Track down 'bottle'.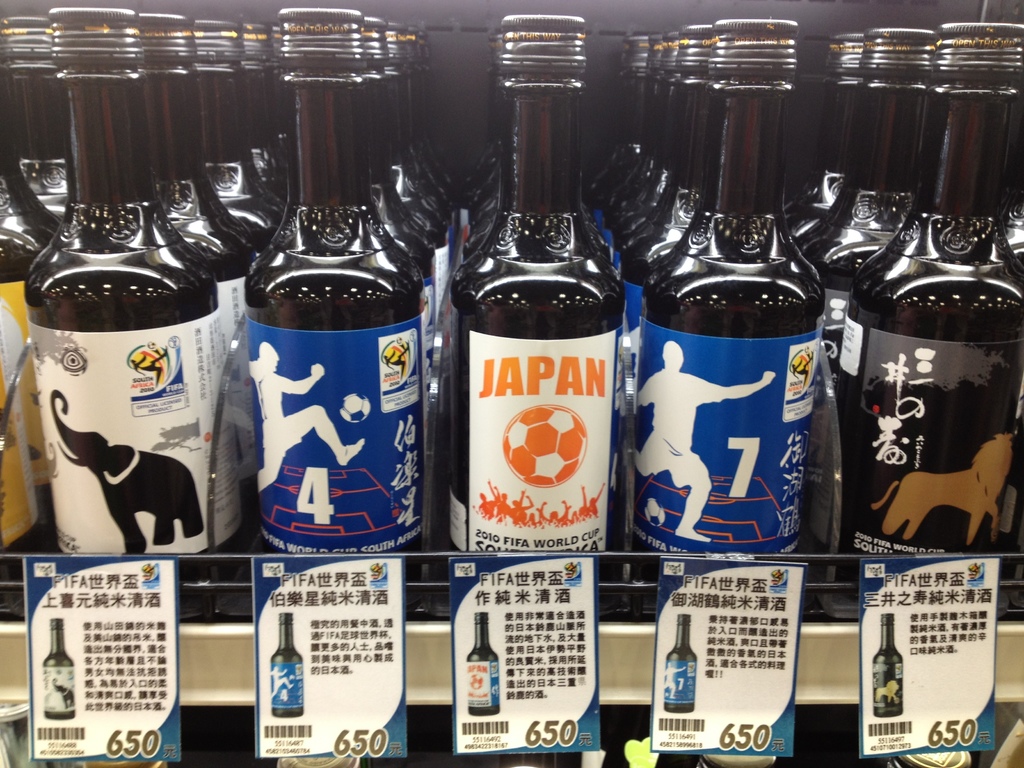
Tracked to x1=360 y1=26 x2=451 y2=437.
